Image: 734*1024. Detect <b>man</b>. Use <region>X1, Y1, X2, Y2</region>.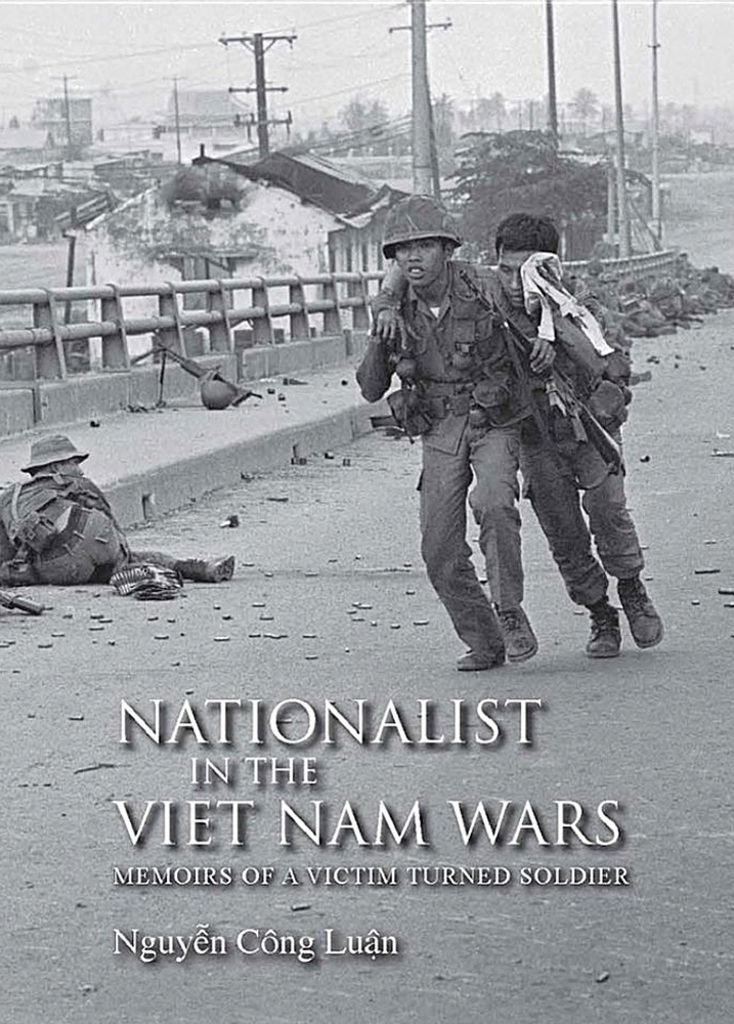
<region>0, 433, 235, 595</region>.
